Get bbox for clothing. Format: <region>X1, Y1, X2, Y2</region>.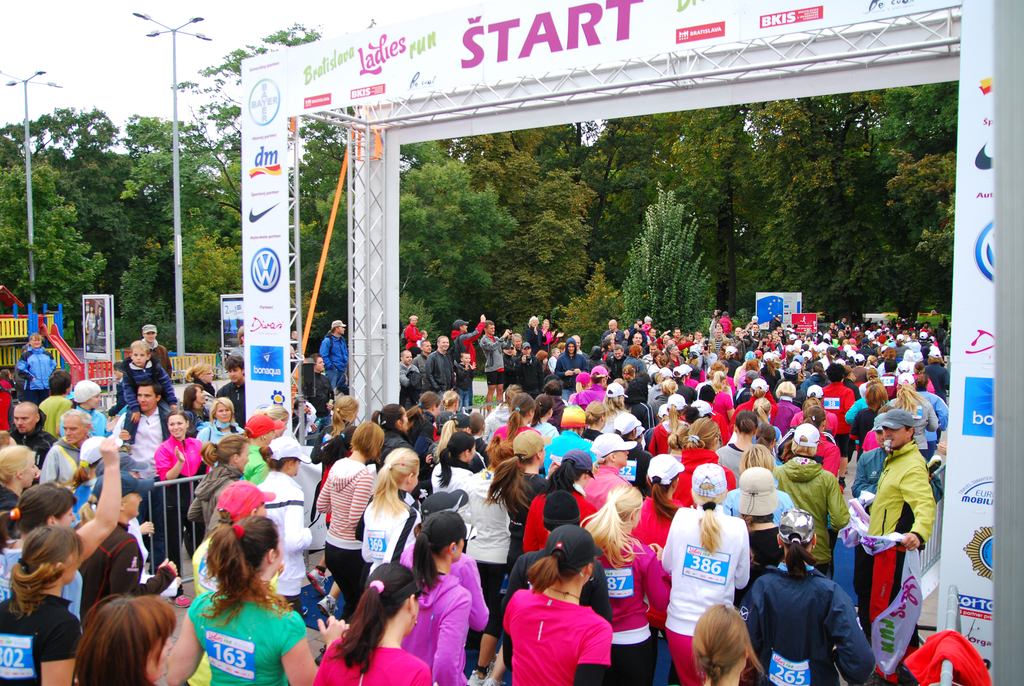
<region>0, 546, 83, 599</region>.
